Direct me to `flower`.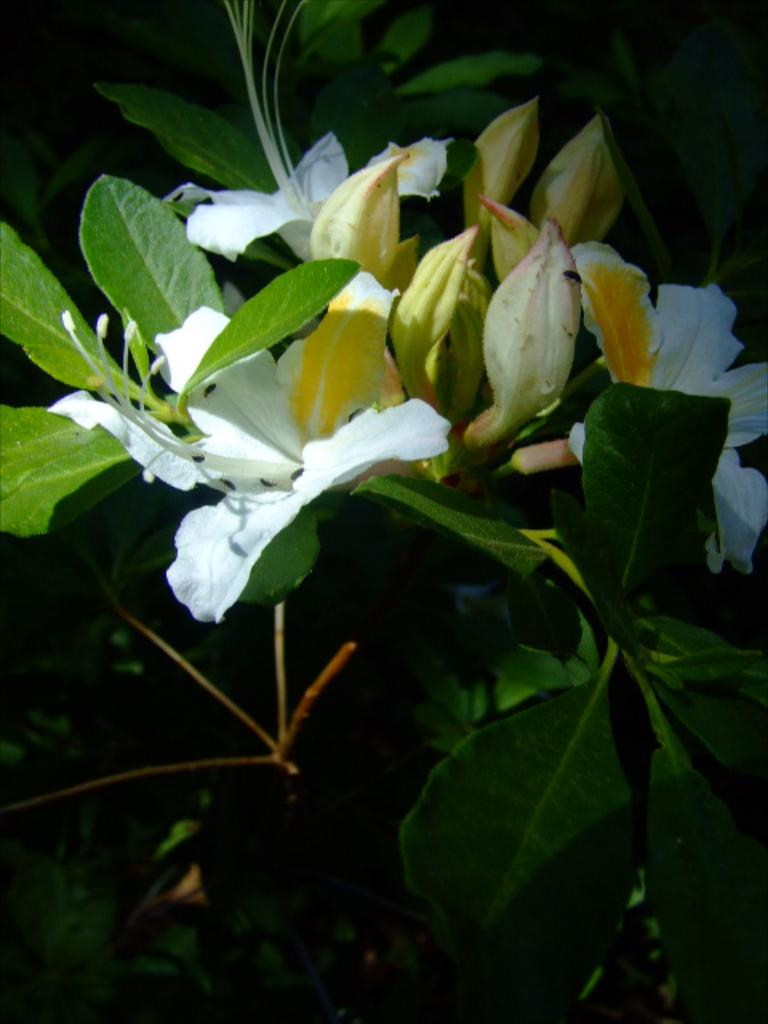
Direction: bbox=[35, 307, 456, 632].
